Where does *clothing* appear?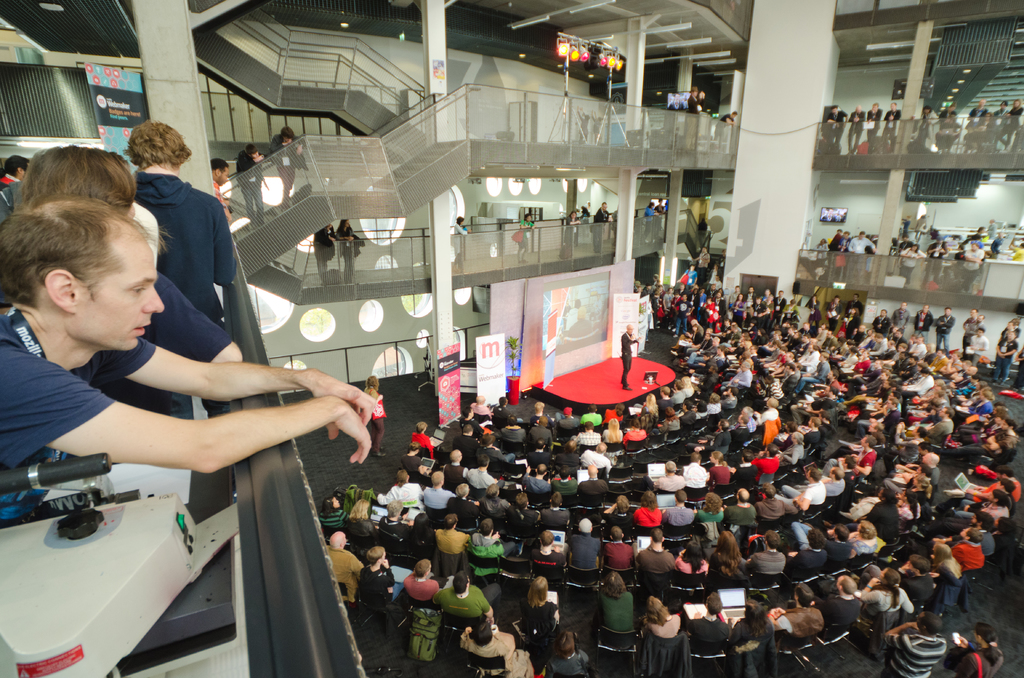
Appears at bbox=[989, 104, 1012, 150].
